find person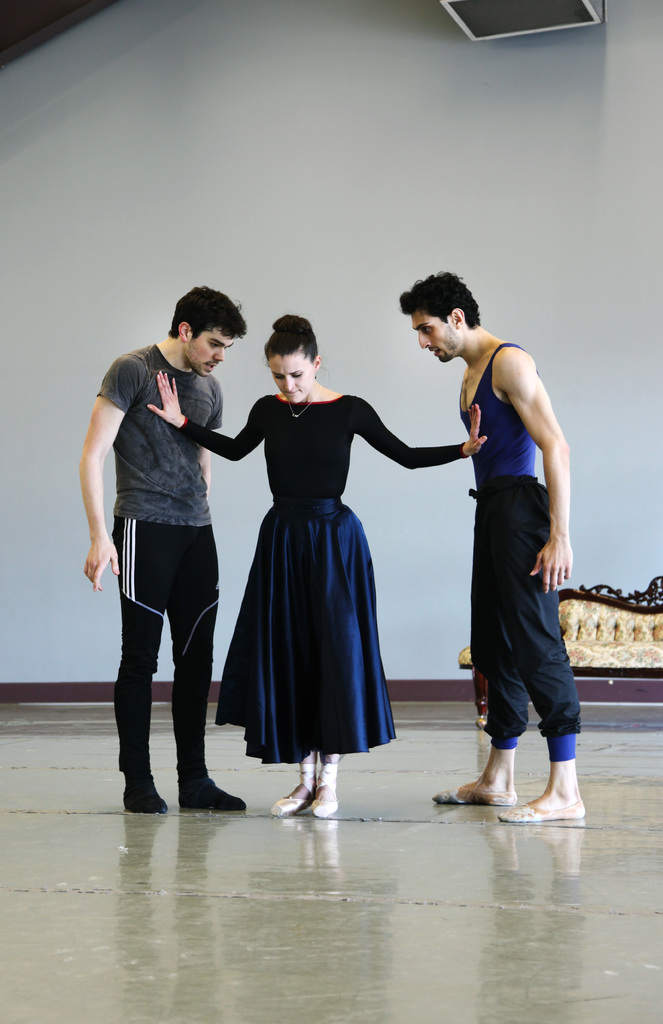
Rect(75, 282, 246, 815)
